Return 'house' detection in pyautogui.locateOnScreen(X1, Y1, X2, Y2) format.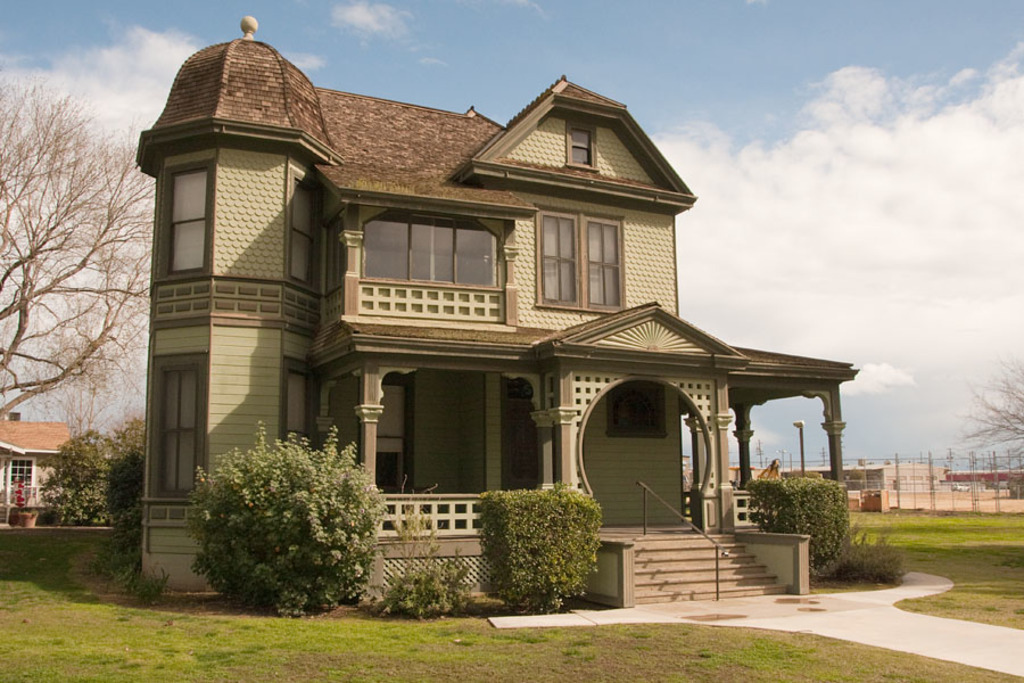
pyautogui.locateOnScreen(0, 409, 83, 527).
